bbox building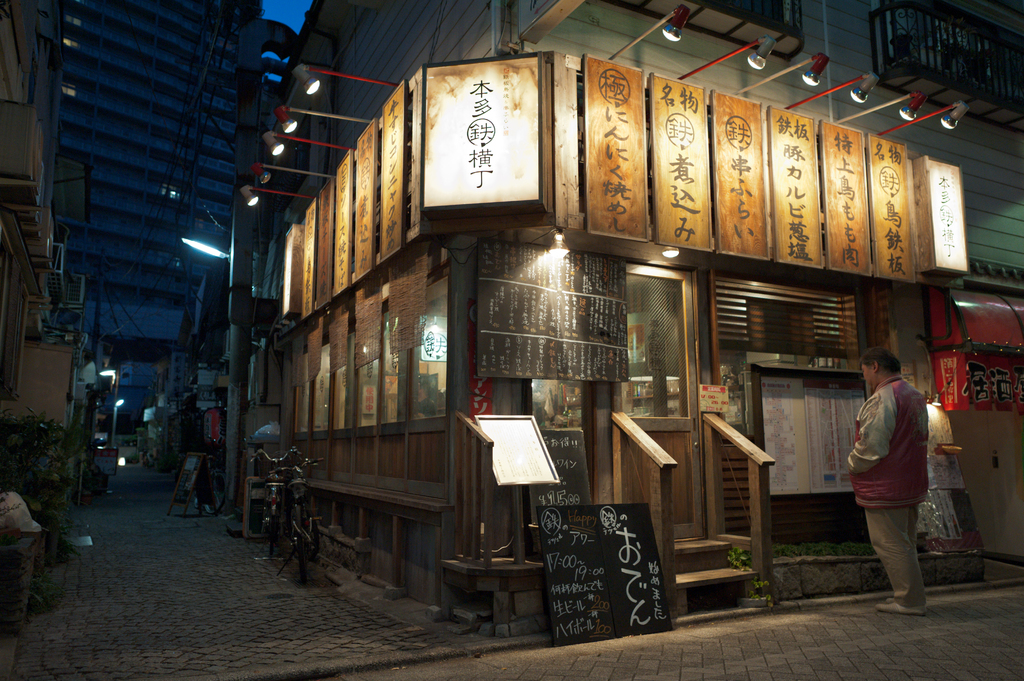
(x1=246, y1=0, x2=1023, y2=638)
